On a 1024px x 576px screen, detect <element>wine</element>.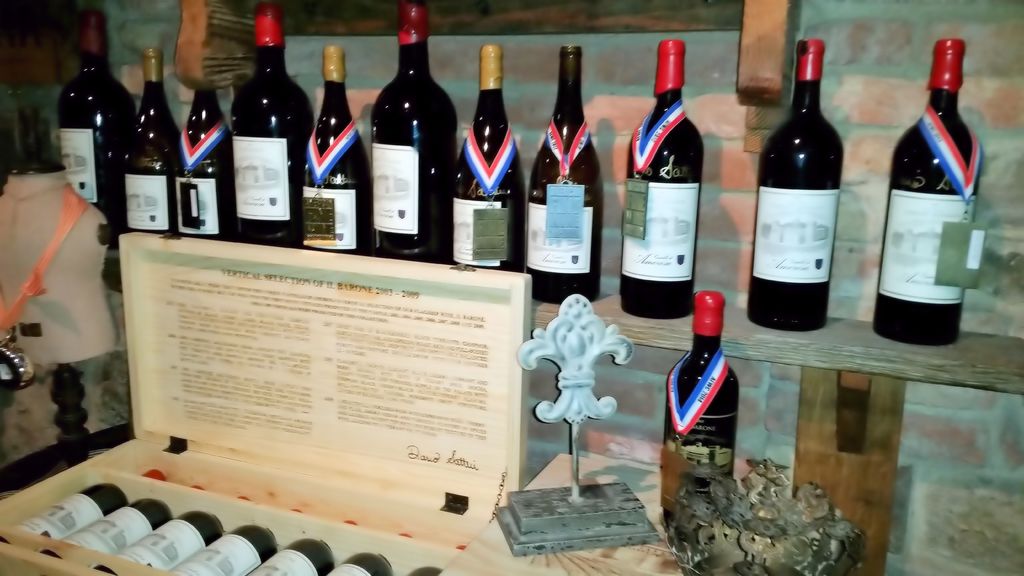
x1=463, y1=43, x2=524, y2=276.
